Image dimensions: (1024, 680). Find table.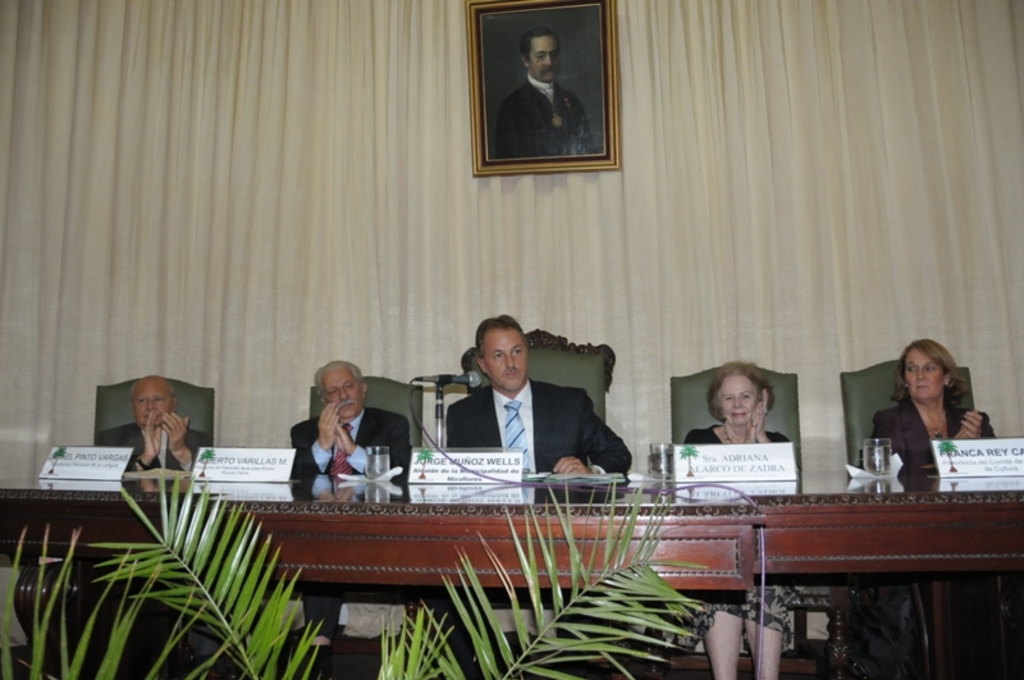
(0,469,1023,679).
